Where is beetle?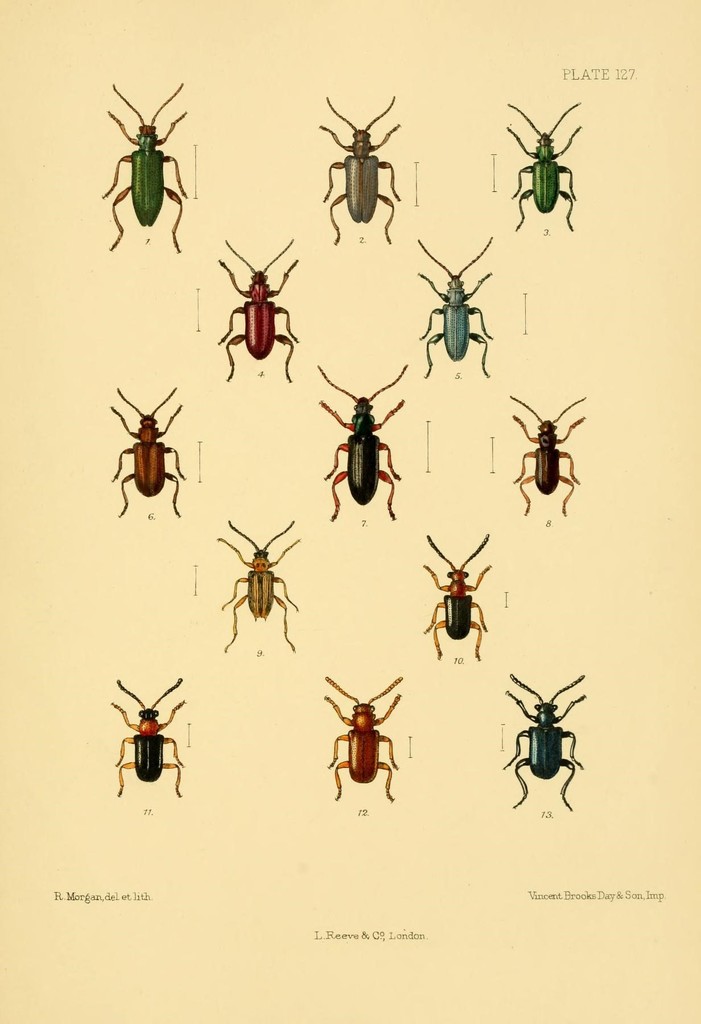
{"left": 500, "top": 667, "right": 595, "bottom": 814}.
